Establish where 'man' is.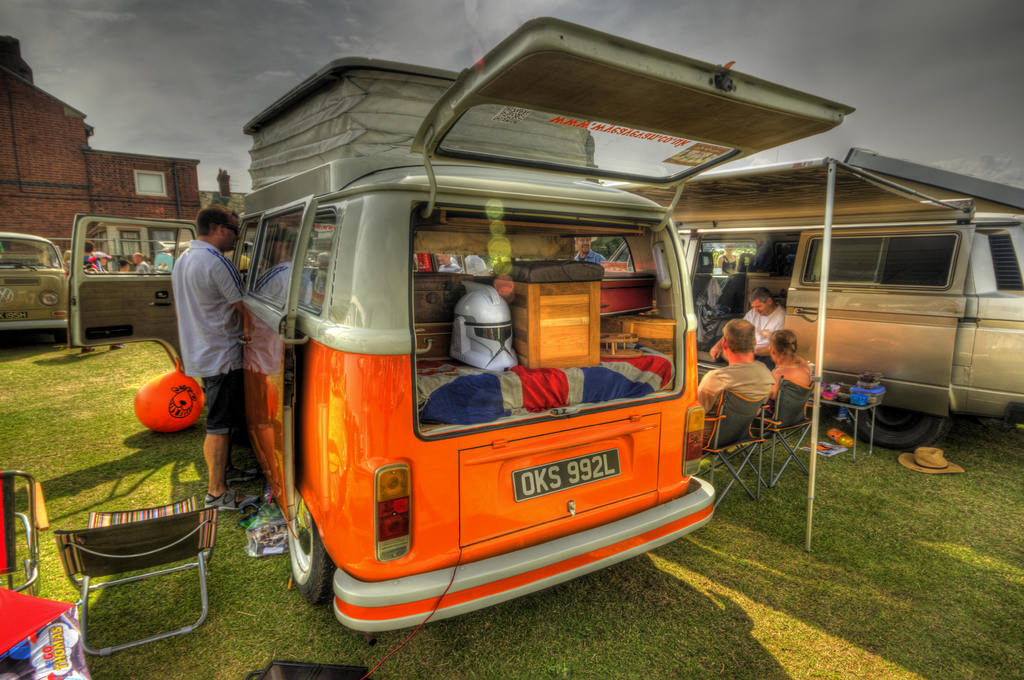
Established at <bbox>134, 252, 149, 273</bbox>.
